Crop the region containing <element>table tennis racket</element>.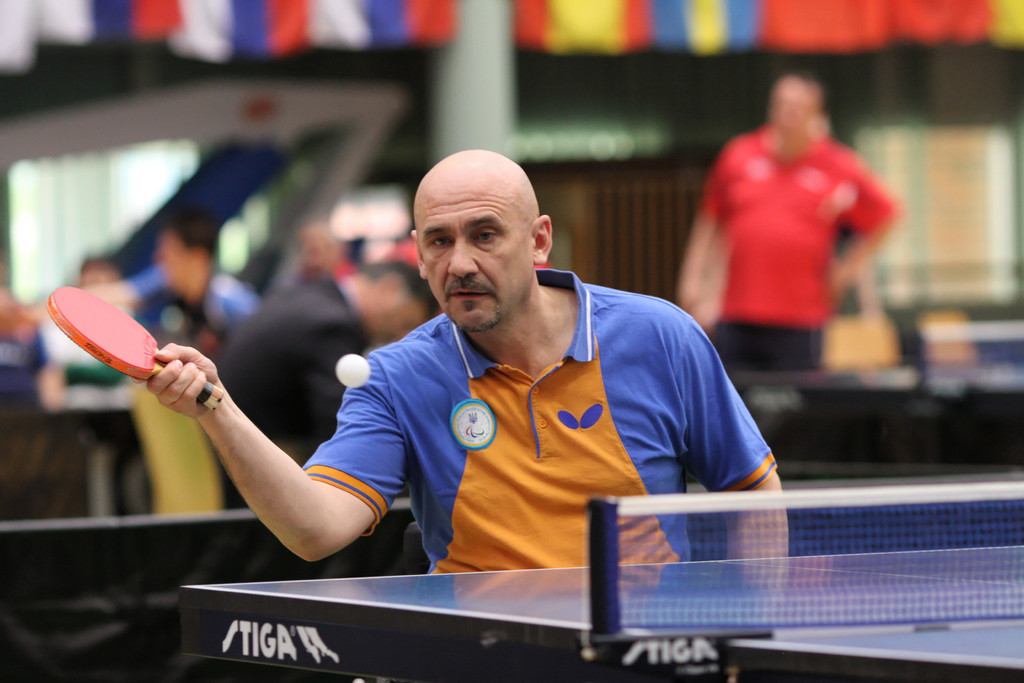
Crop region: <region>42, 278, 229, 415</region>.
